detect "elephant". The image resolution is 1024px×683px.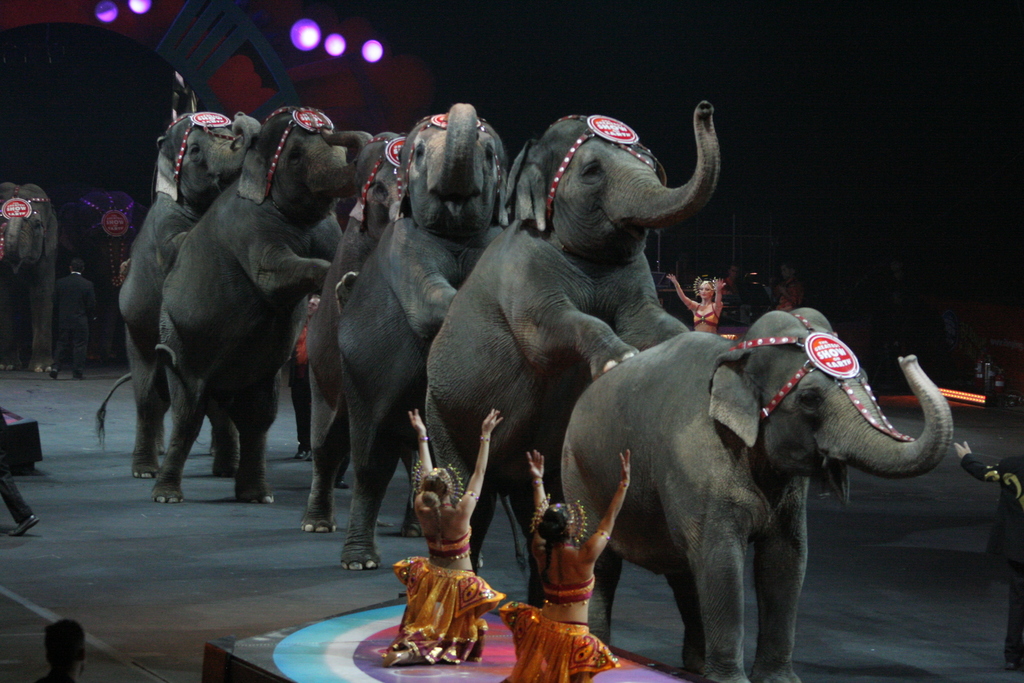
x1=339, y1=99, x2=511, y2=572.
